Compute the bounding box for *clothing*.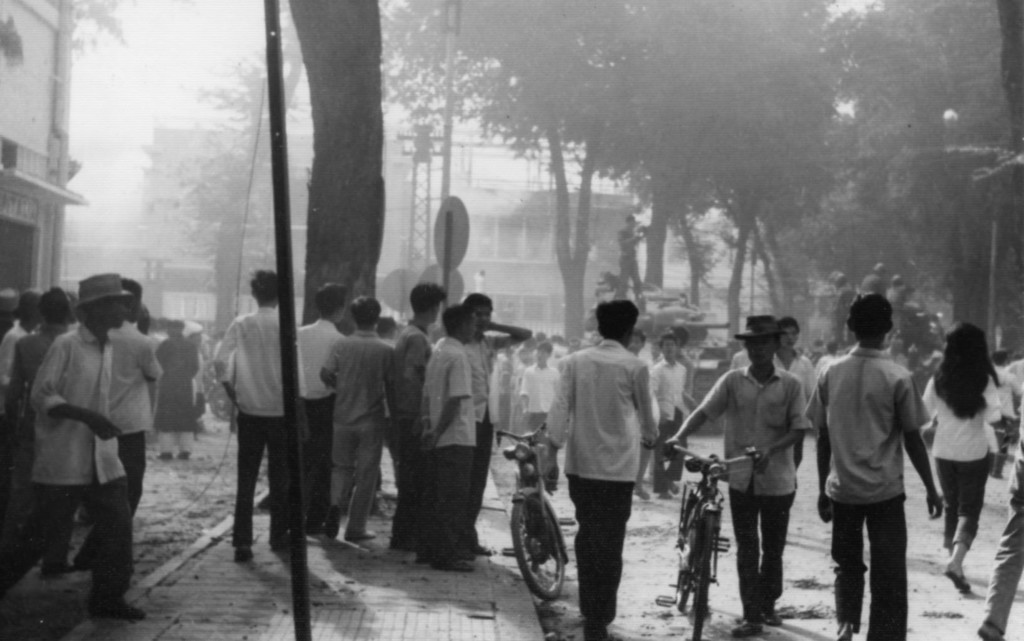
locate(801, 344, 925, 640).
